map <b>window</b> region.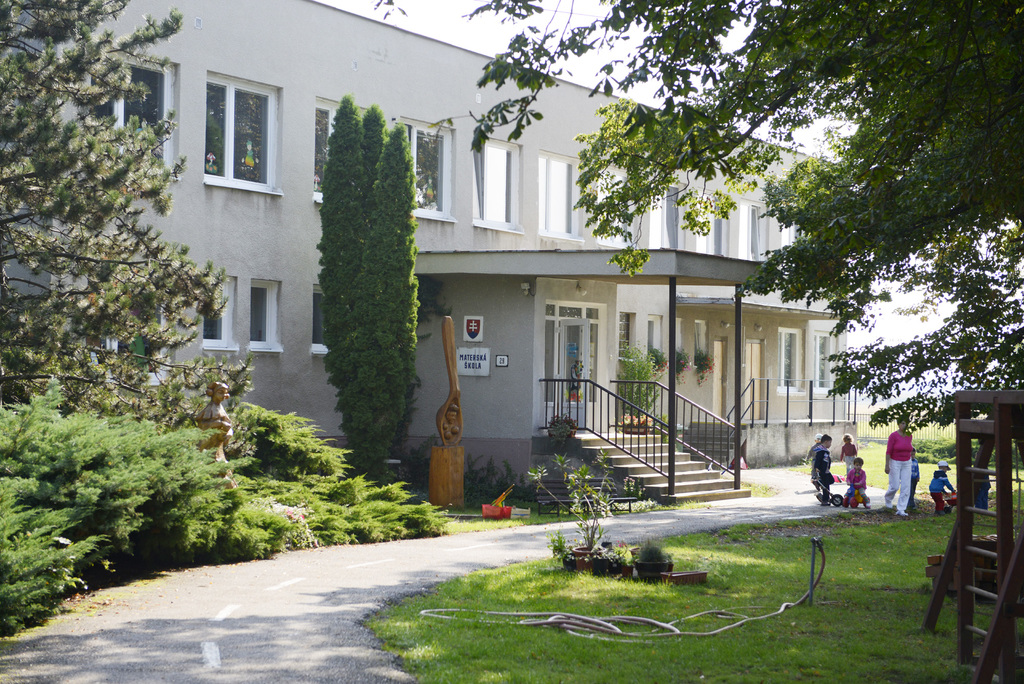
Mapped to bbox=[705, 199, 730, 261].
